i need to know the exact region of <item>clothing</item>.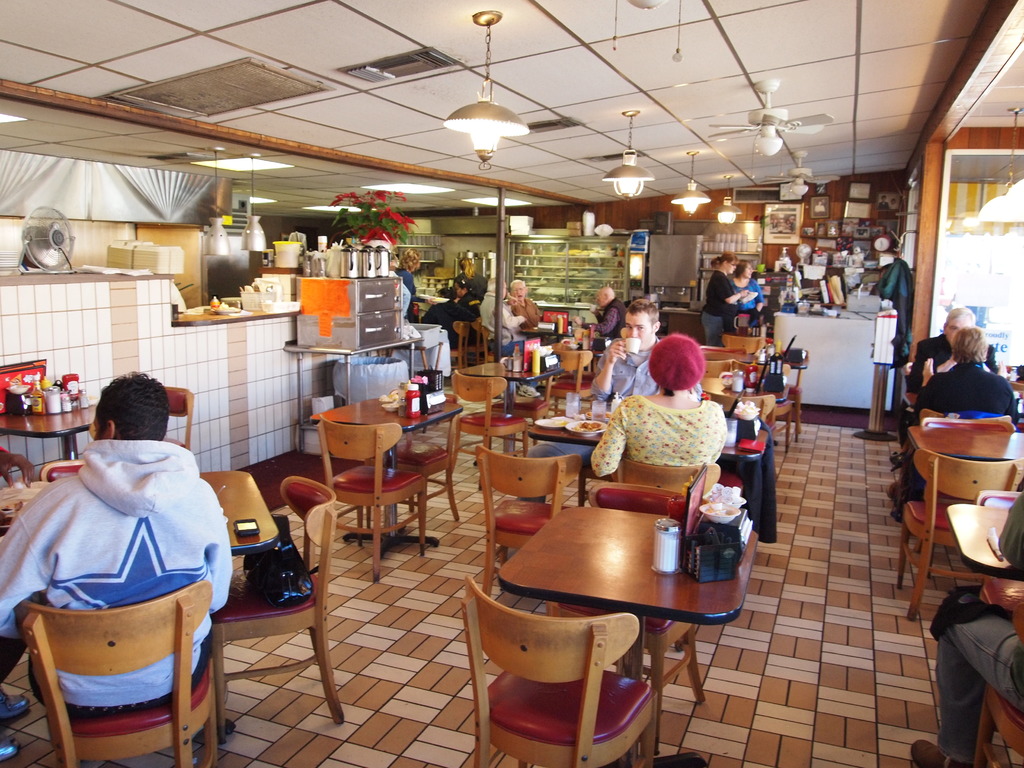
Region: (x1=913, y1=363, x2=1021, y2=428).
